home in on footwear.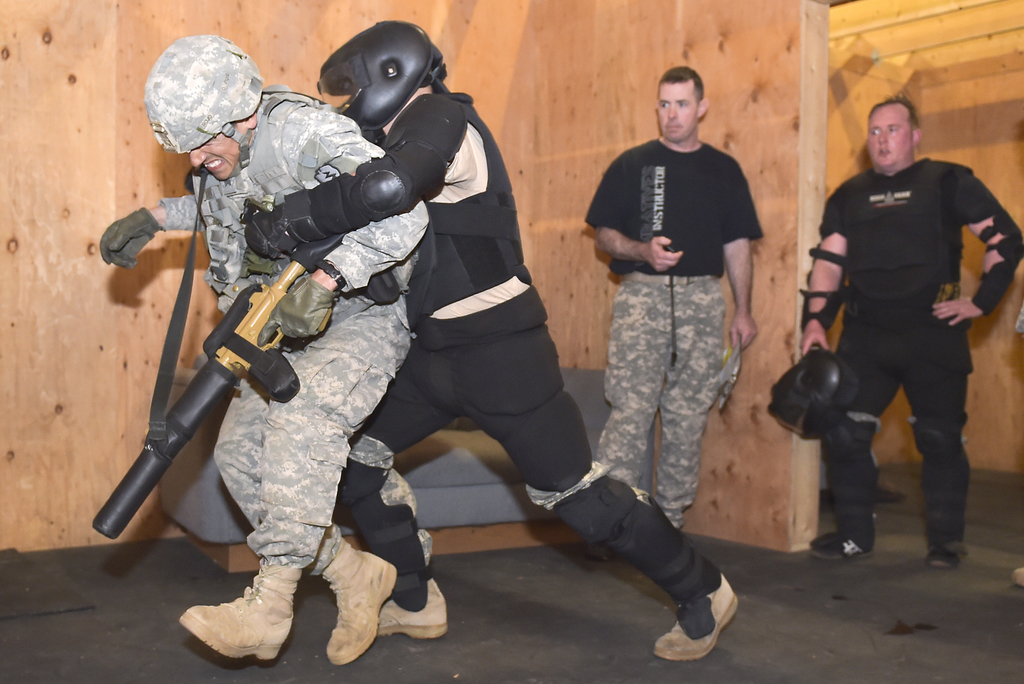
Homed in at 1010, 565, 1023, 589.
